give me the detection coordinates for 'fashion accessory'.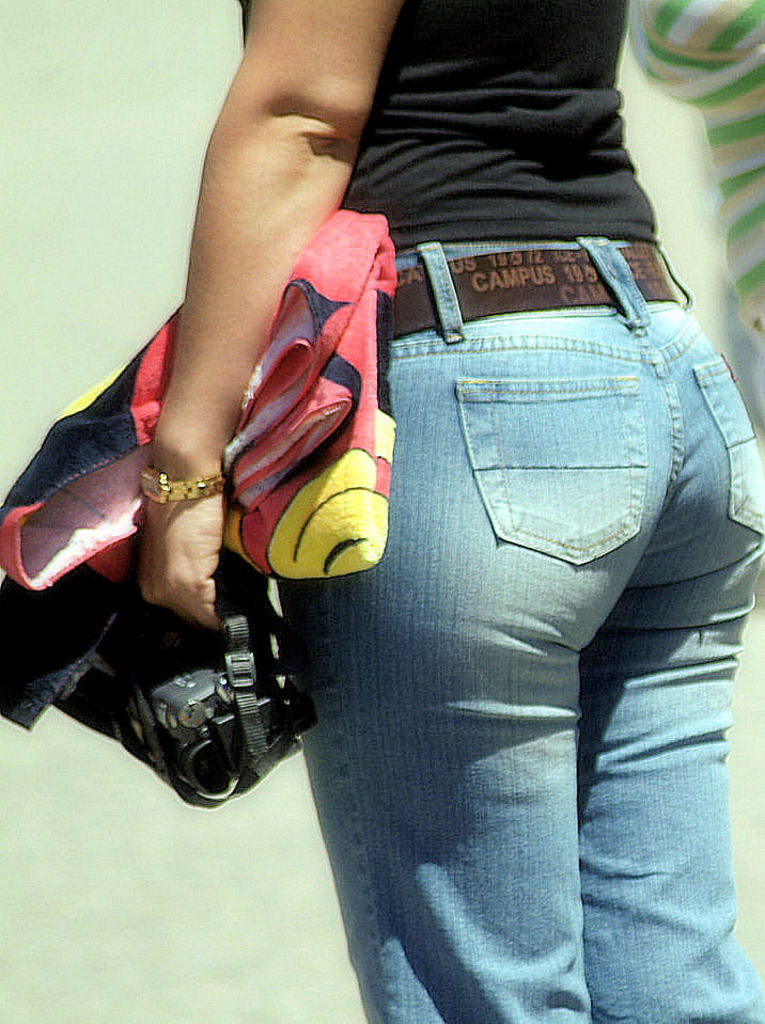
[left=135, top=466, right=231, bottom=507].
